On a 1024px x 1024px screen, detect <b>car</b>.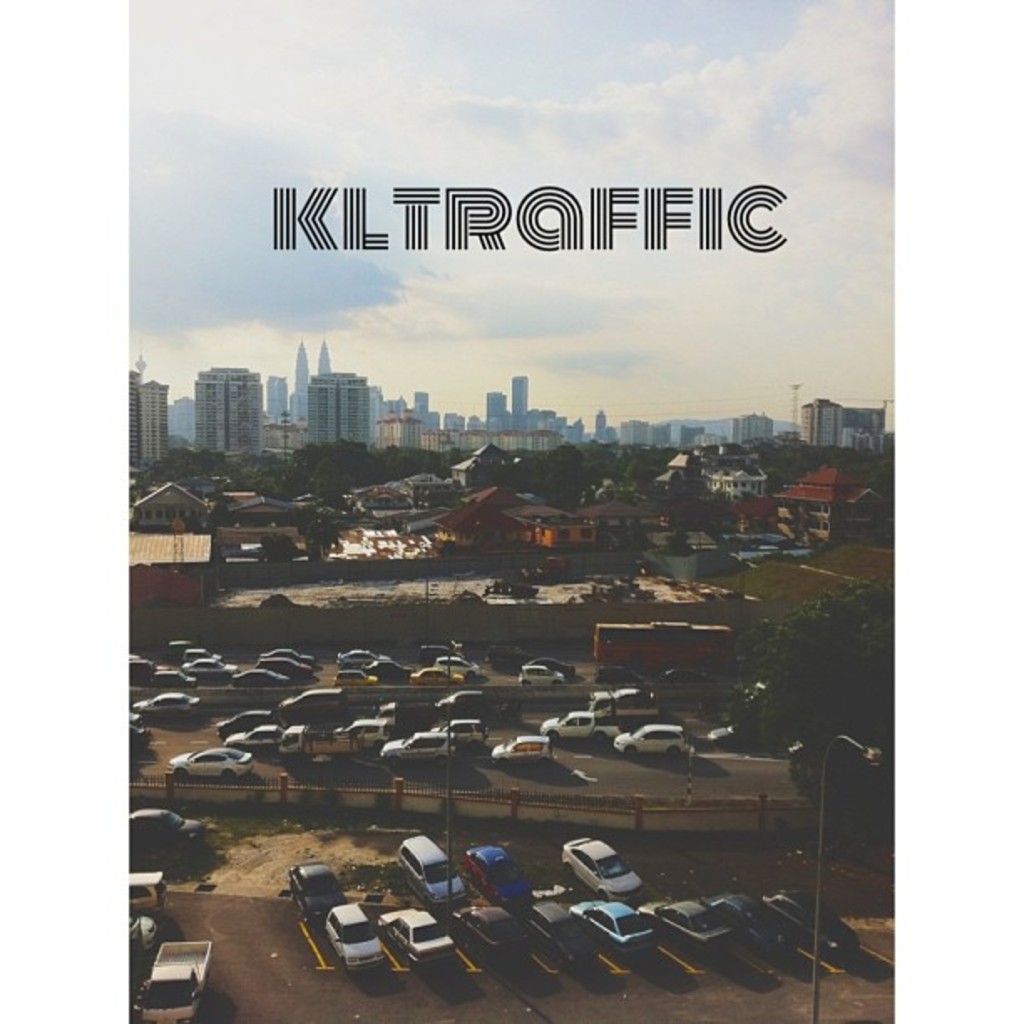
detection(378, 909, 458, 969).
